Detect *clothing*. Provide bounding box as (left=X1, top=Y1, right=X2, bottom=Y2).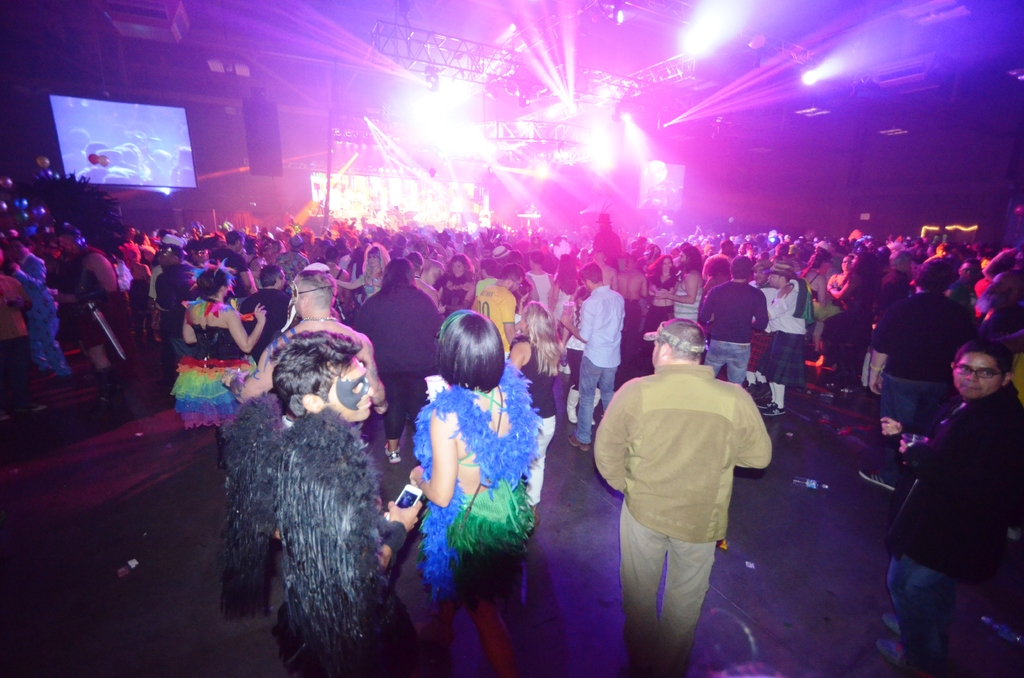
(left=572, top=278, right=623, bottom=441).
